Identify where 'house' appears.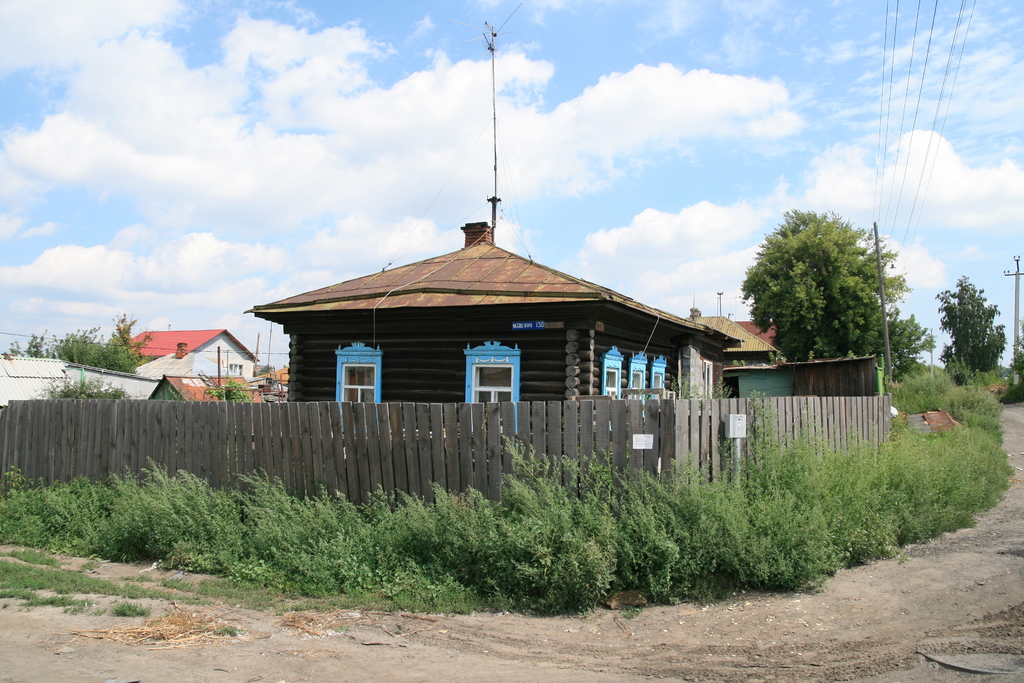
Appears at bbox(245, 193, 741, 445).
